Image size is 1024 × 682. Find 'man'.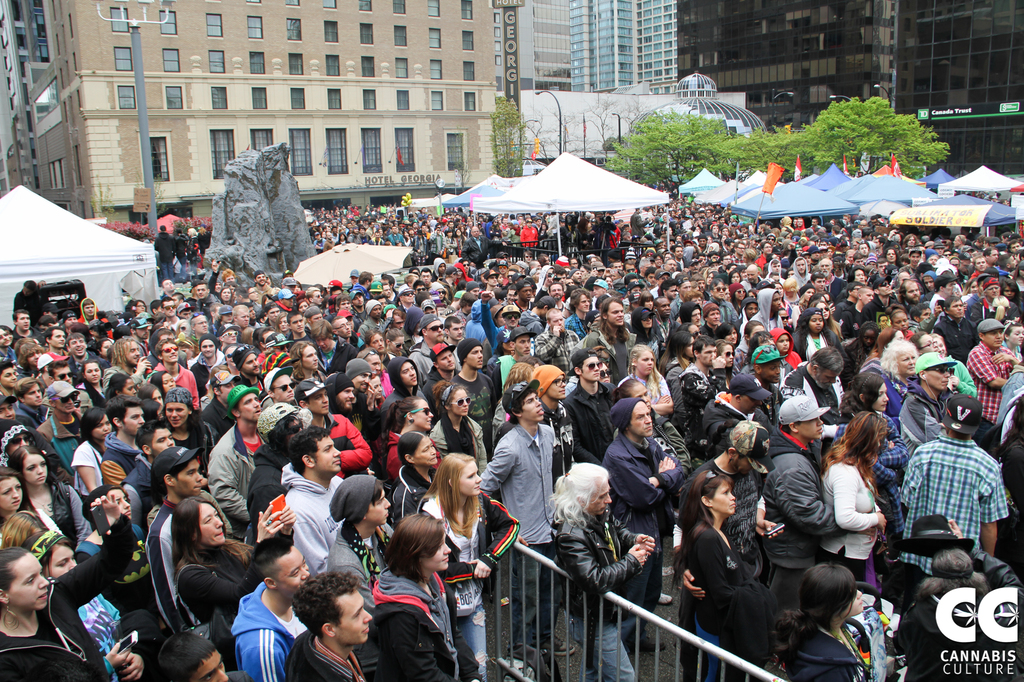
BBox(403, 273, 417, 284).
